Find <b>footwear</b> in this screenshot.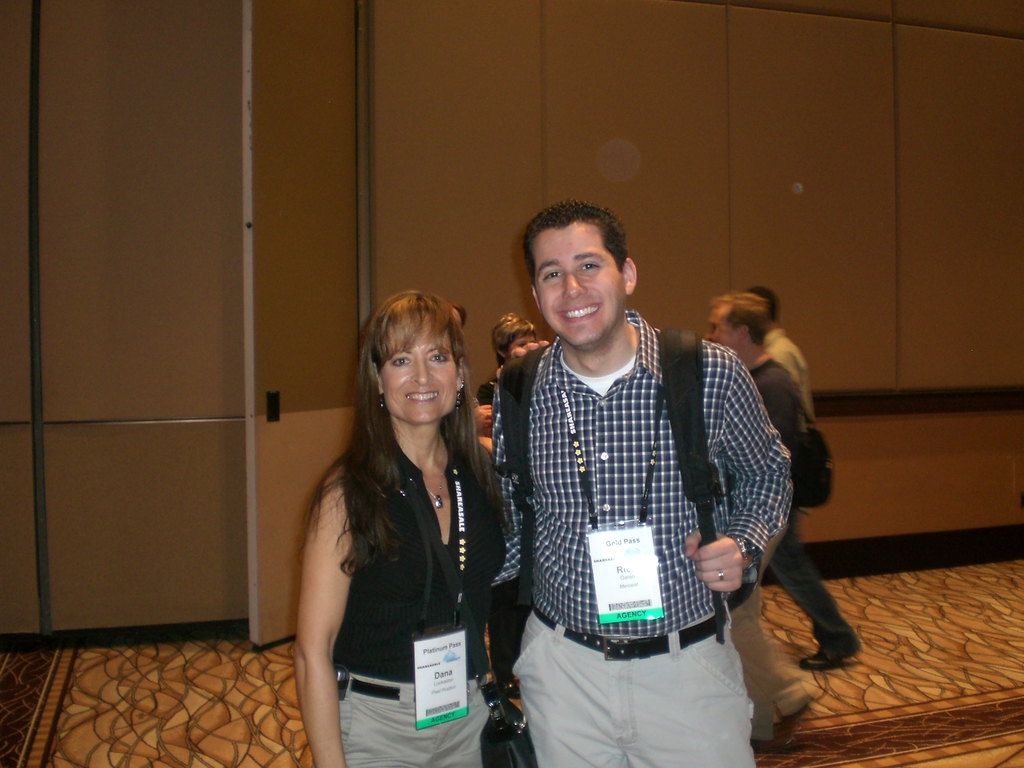
The bounding box for <b>footwear</b> is bbox=(805, 651, 849, 675).
